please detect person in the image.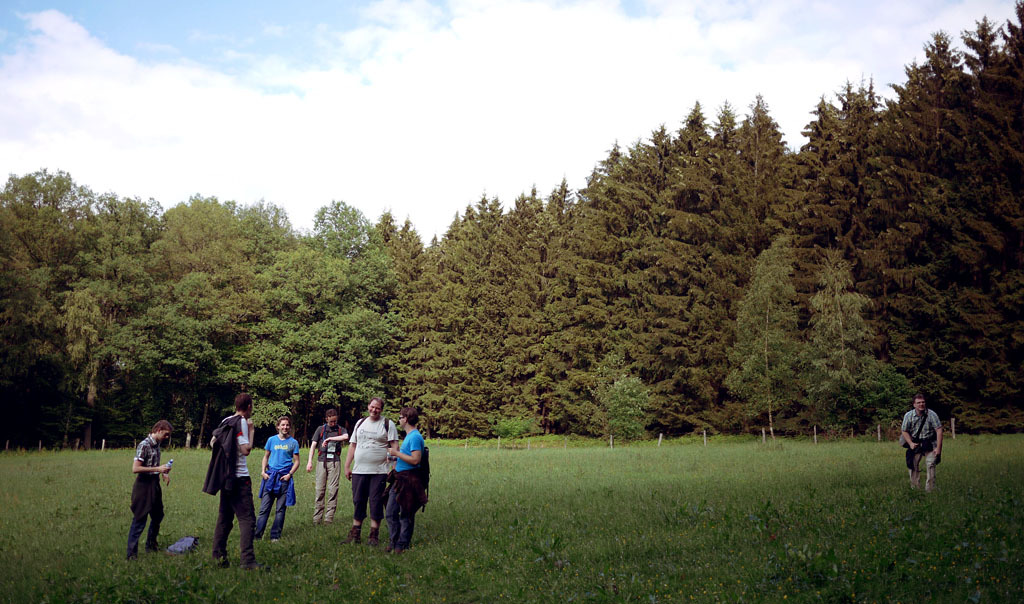
{"x1": 209, "y1": 392, "x2": 270, "y2": 569}.
